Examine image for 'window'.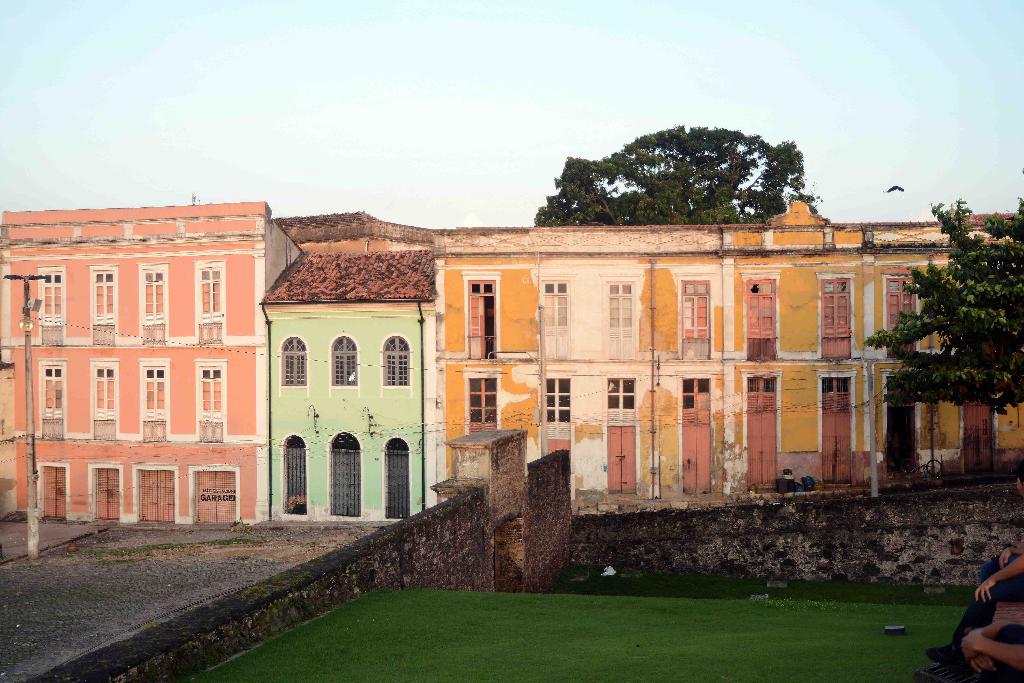
Examination result: BBox(196, 357, 227, 446).
